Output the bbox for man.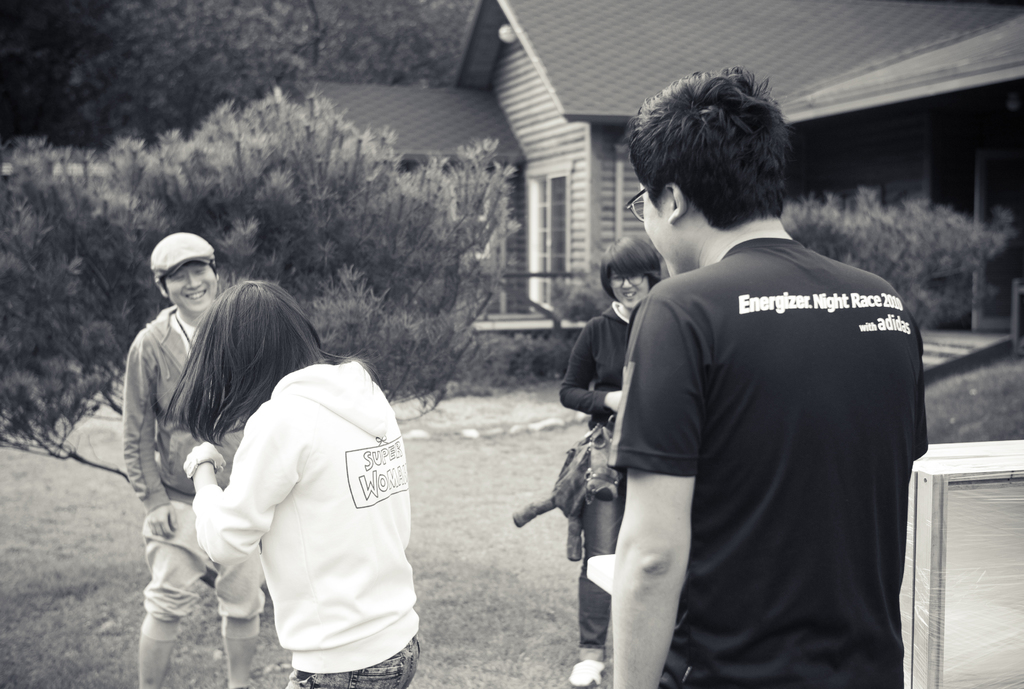
select_region(120, 232, 266, 688).
